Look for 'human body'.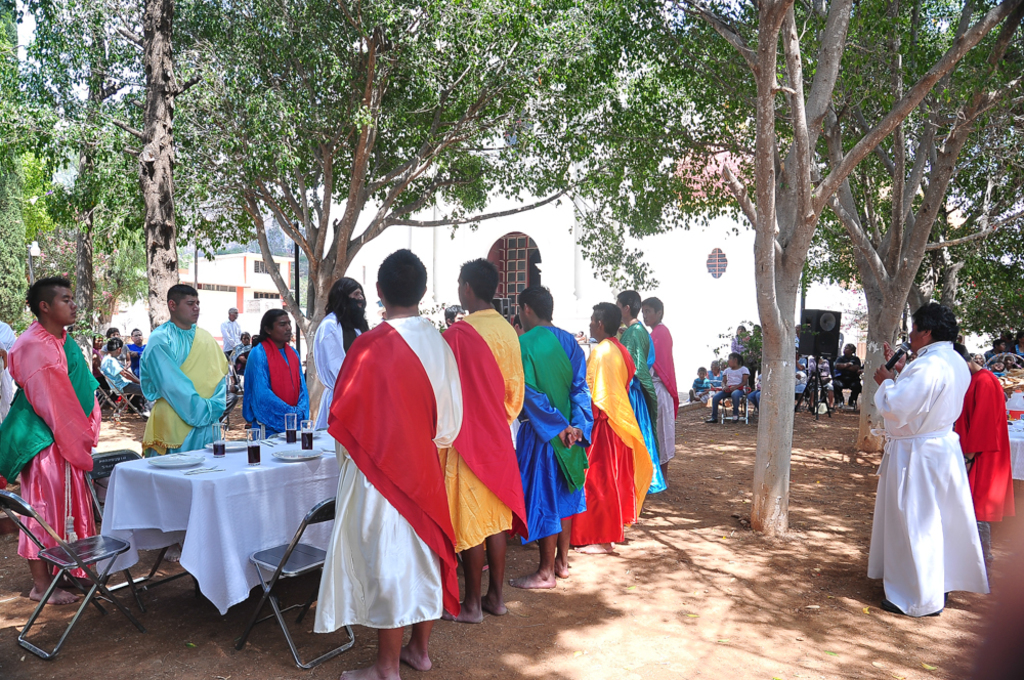
Found: left=606, top=312, right=664, bottom=497.
